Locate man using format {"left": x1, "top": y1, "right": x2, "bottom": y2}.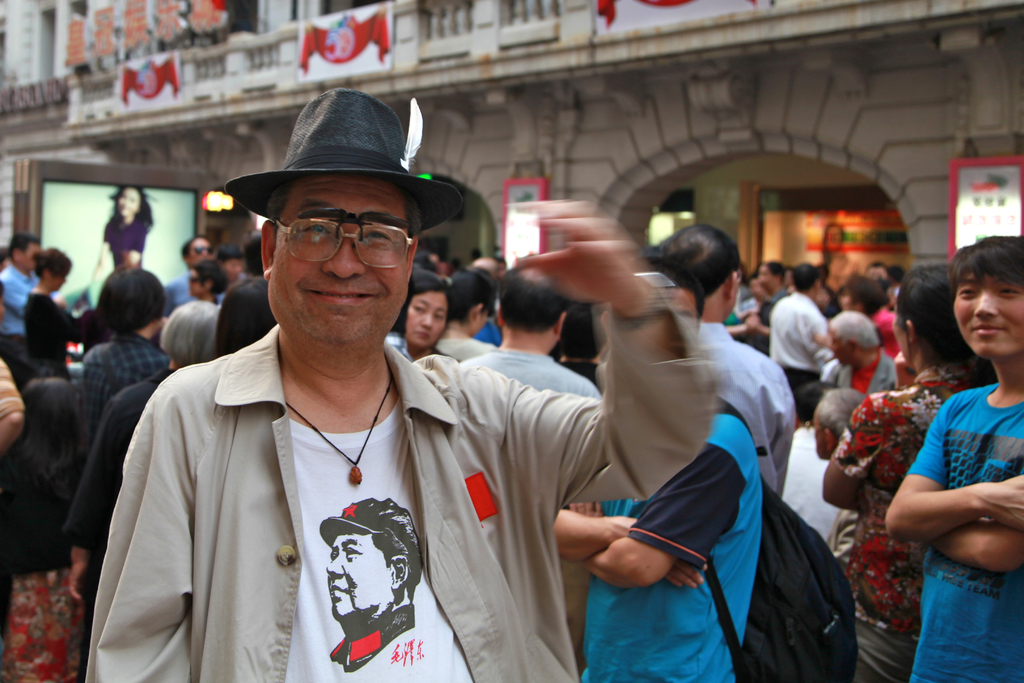
{"left": 121, "top": 119, "right": 771, "bottom": 668}.
